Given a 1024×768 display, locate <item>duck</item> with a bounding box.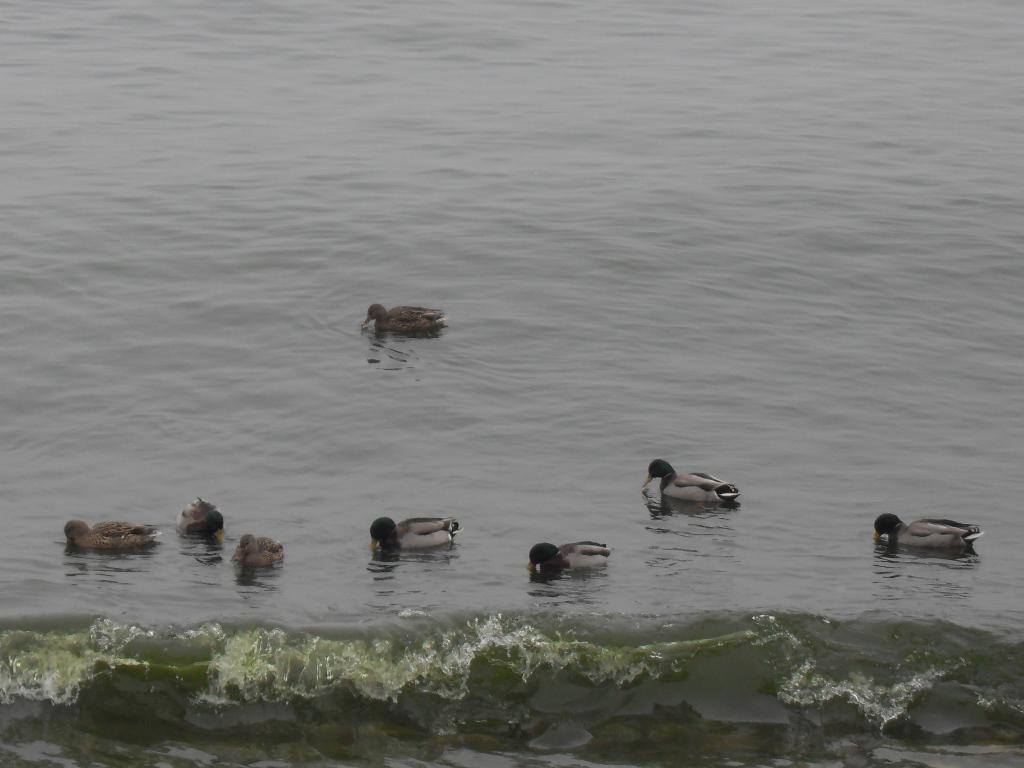
Located: <bbox>60, 522, 164, 557</bbox>.
